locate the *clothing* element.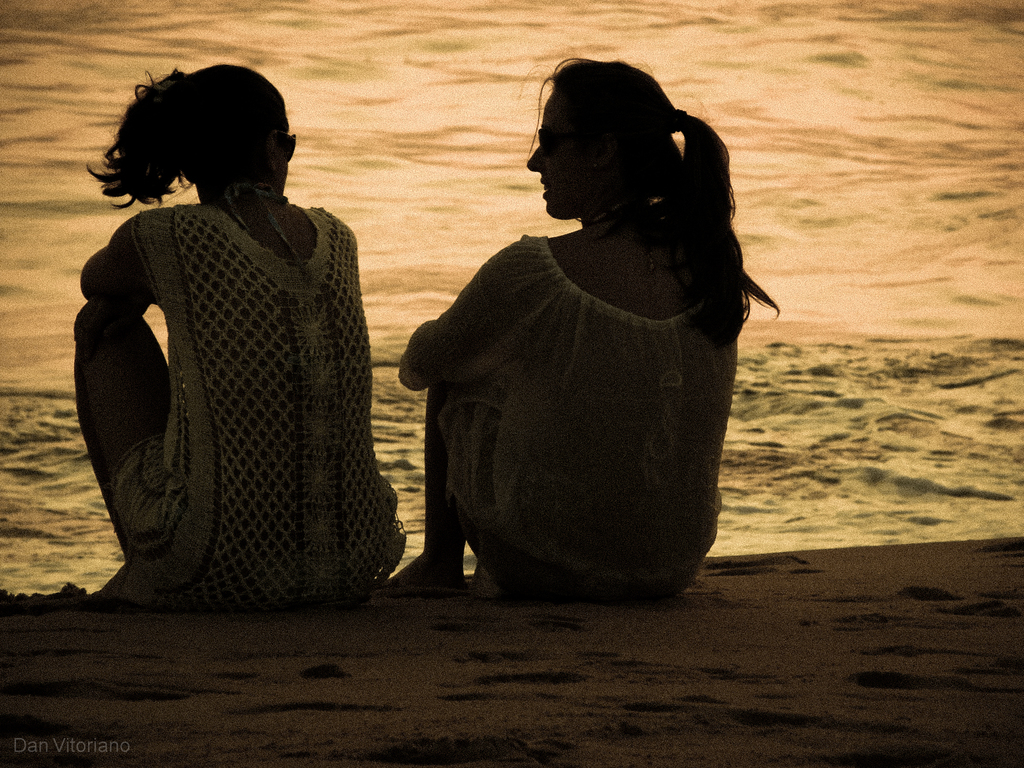
Element bbox: [left=403, top=225, right=742, bottom=610].
